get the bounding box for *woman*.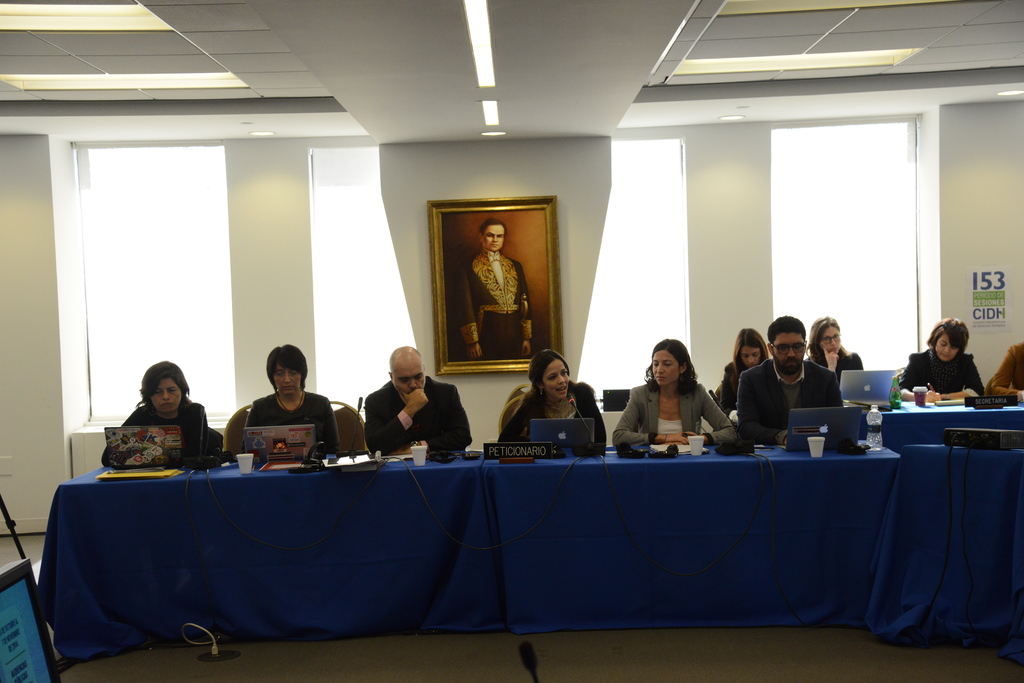
969:342:1023:399.
